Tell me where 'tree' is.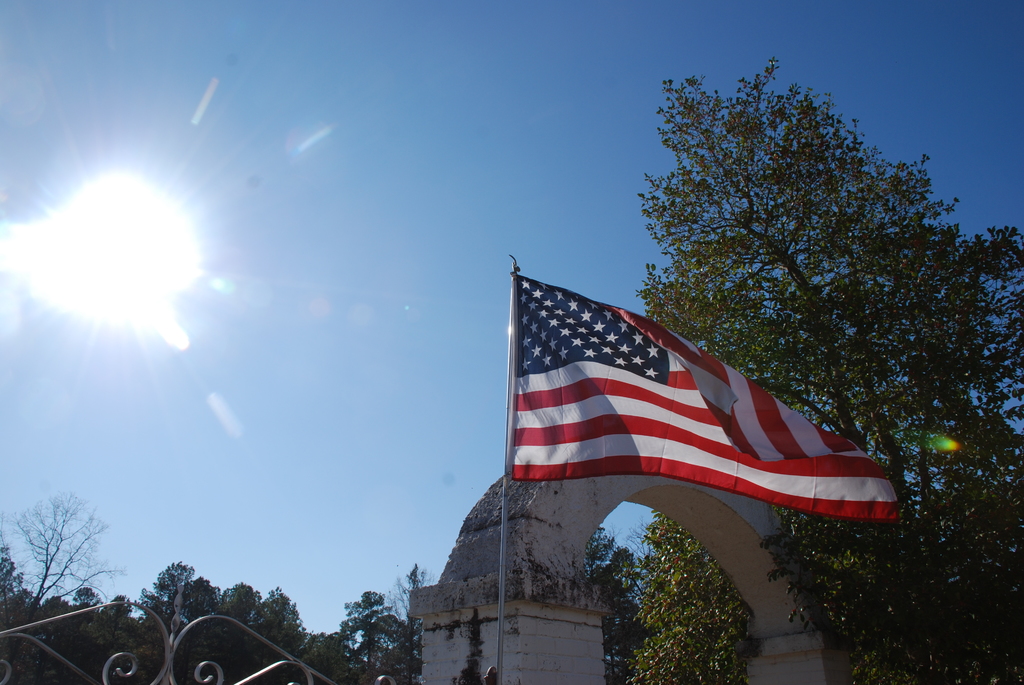
'tree' is at {"left": 637, "top": 54, "right": 1023, "bottom": 684}.
